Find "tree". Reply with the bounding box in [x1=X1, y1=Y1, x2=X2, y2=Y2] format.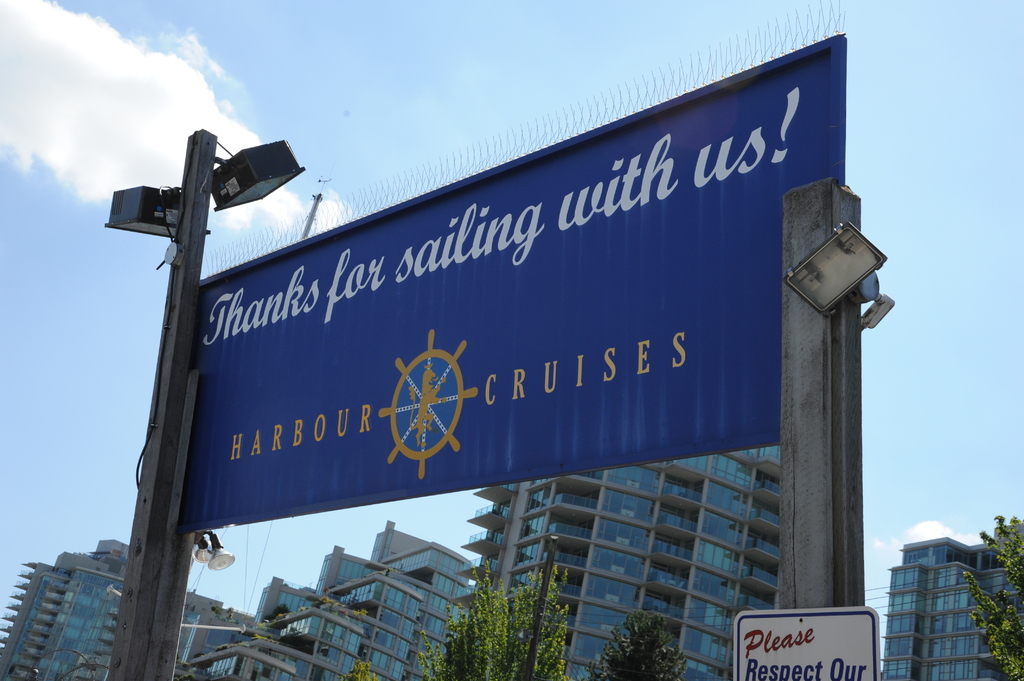
[x1=587, y1=600, x2=692, y2=679].
